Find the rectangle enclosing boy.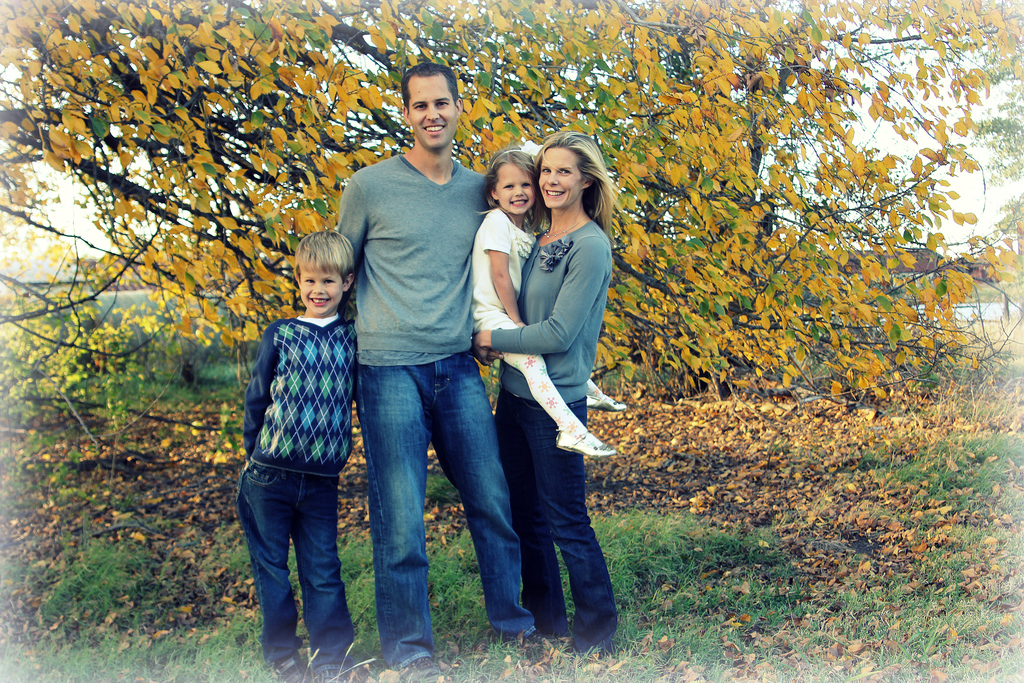
(240,233,358,682).
